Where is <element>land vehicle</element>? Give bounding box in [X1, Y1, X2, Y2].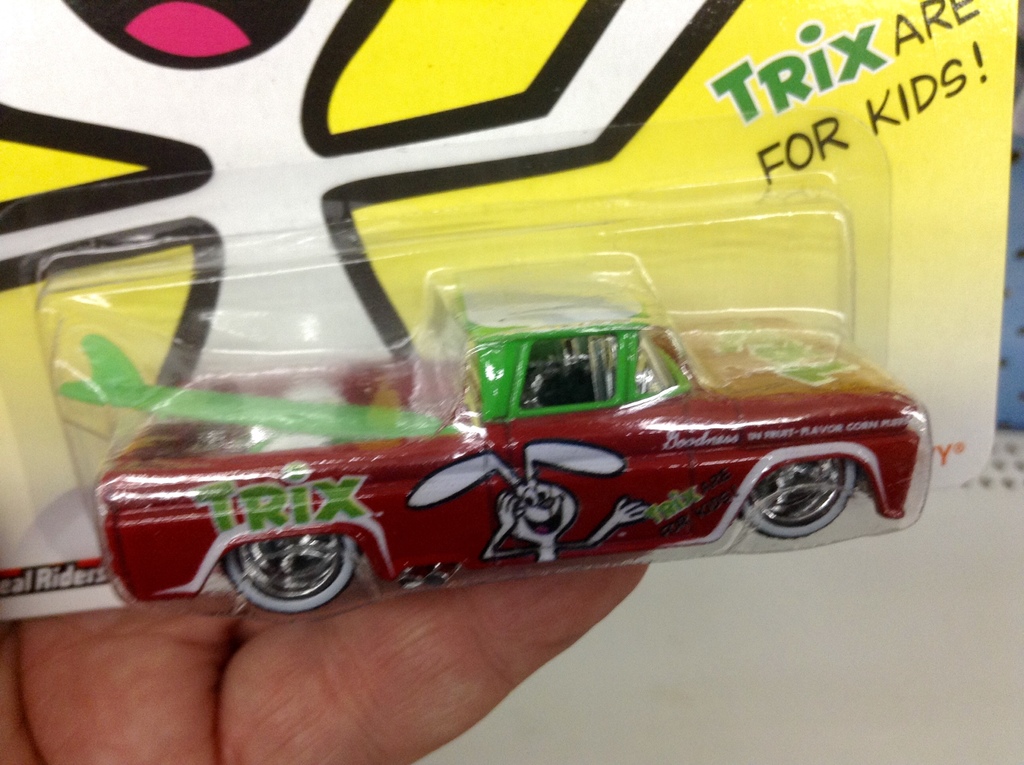
[94, 289, 922, 613].
